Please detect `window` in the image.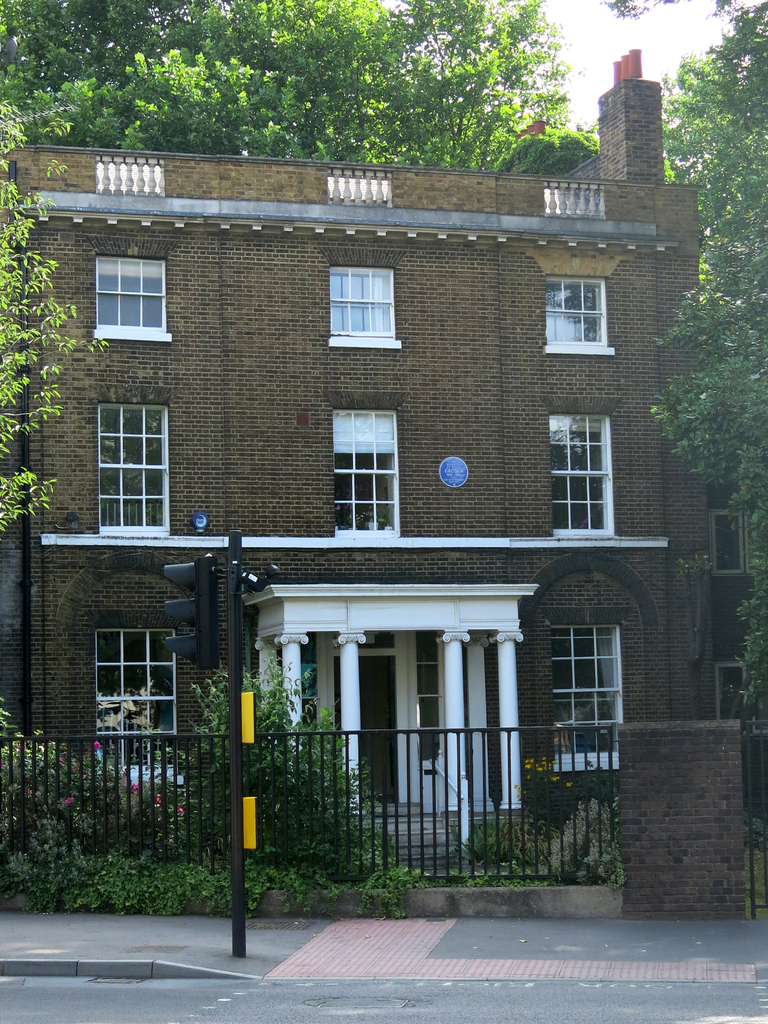
box=[86, 402, 172, 533].
